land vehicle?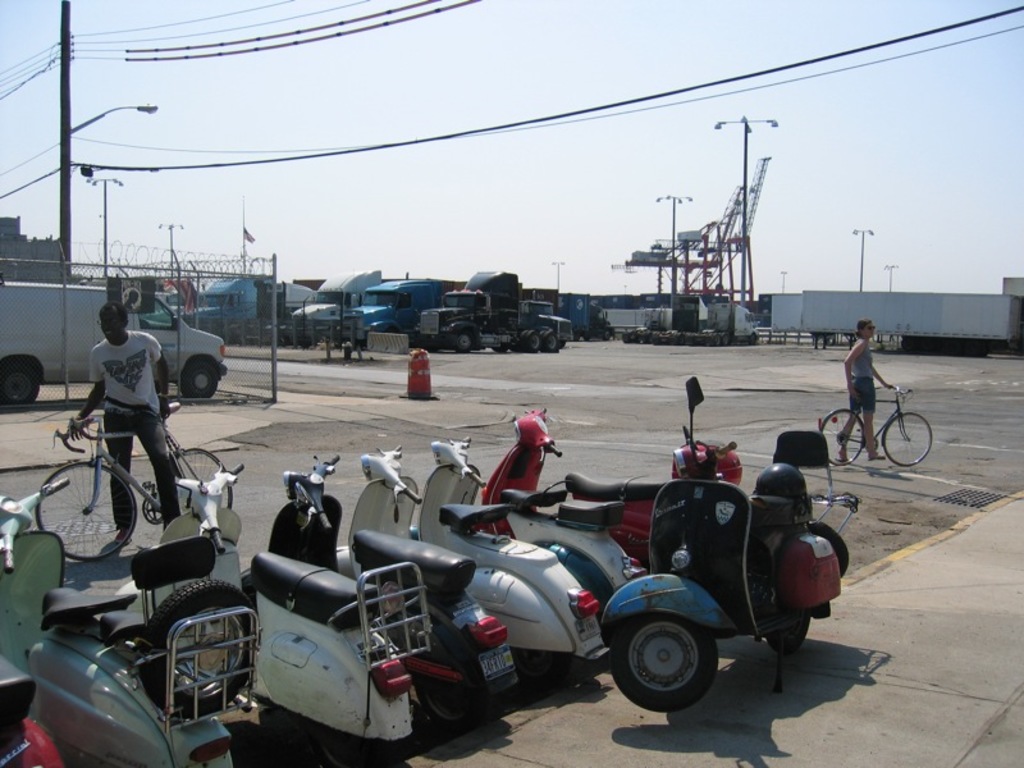
box(411, 433, 645, 613)
